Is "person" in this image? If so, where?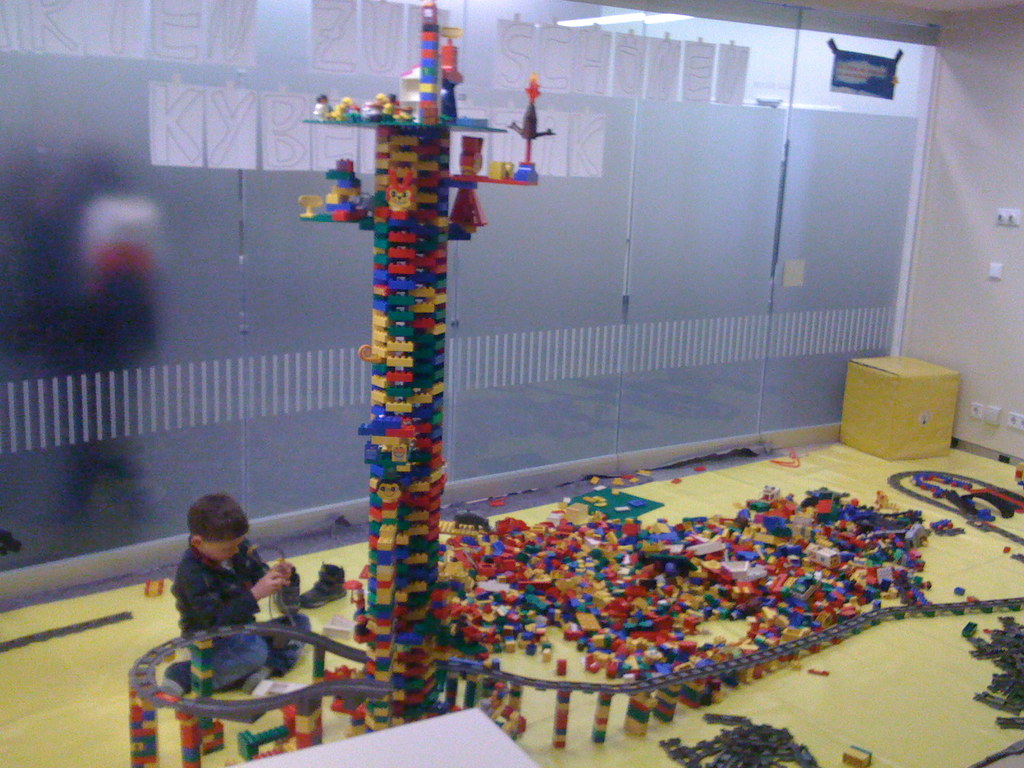
Yes, at locate(163, 490, 308, 708).
